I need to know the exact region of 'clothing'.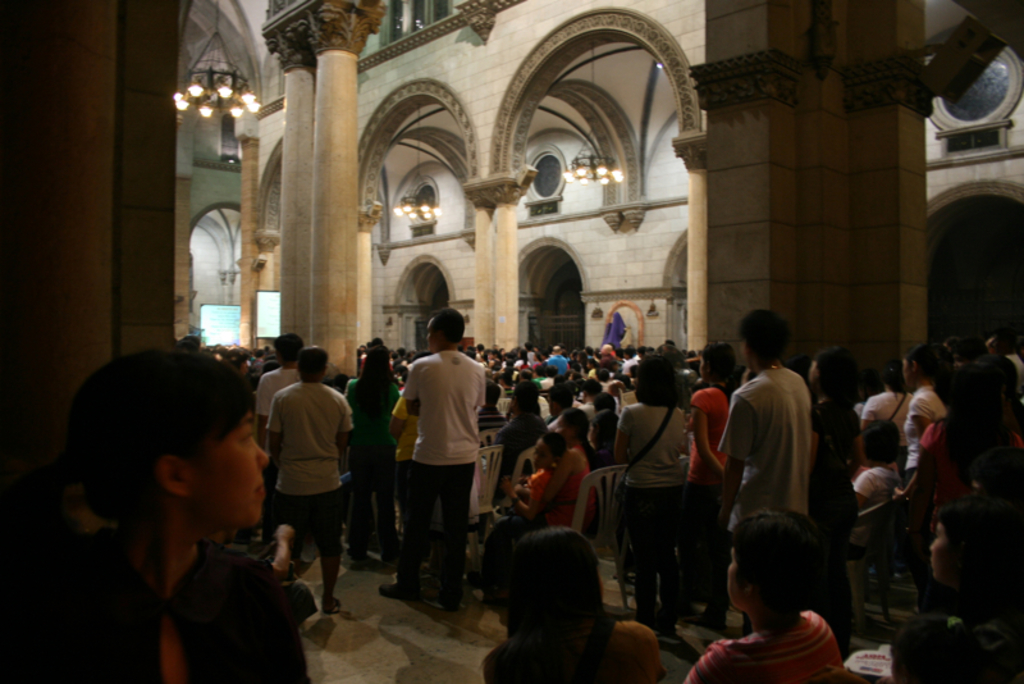
Region: box=[672, 507, 845, 683].
